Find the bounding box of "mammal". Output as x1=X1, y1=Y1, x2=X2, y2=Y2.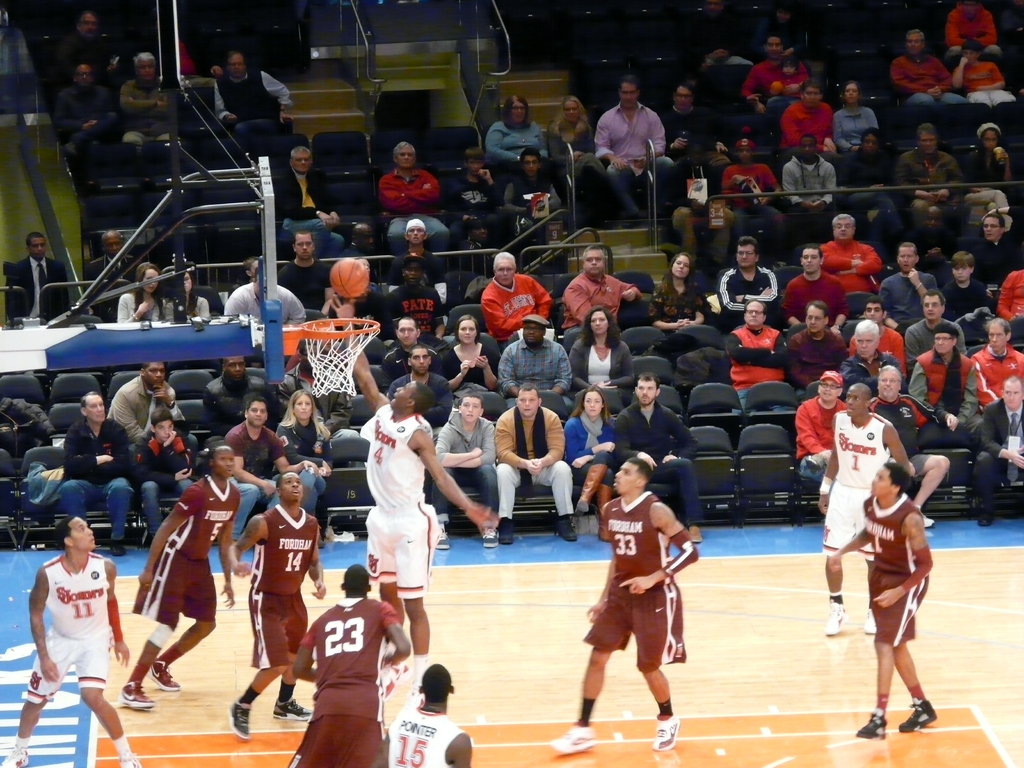
x1=227, y1=467, x2=324, y2=741.
